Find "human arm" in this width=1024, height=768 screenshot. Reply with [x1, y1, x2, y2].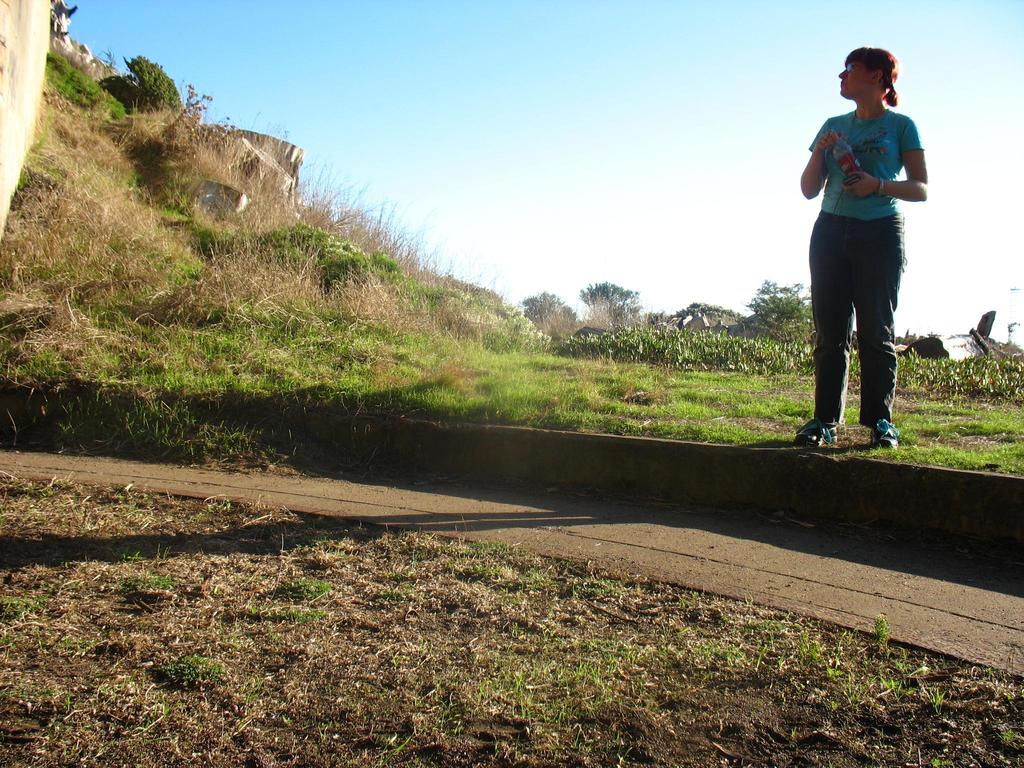
[800, 120, 840, 201].
